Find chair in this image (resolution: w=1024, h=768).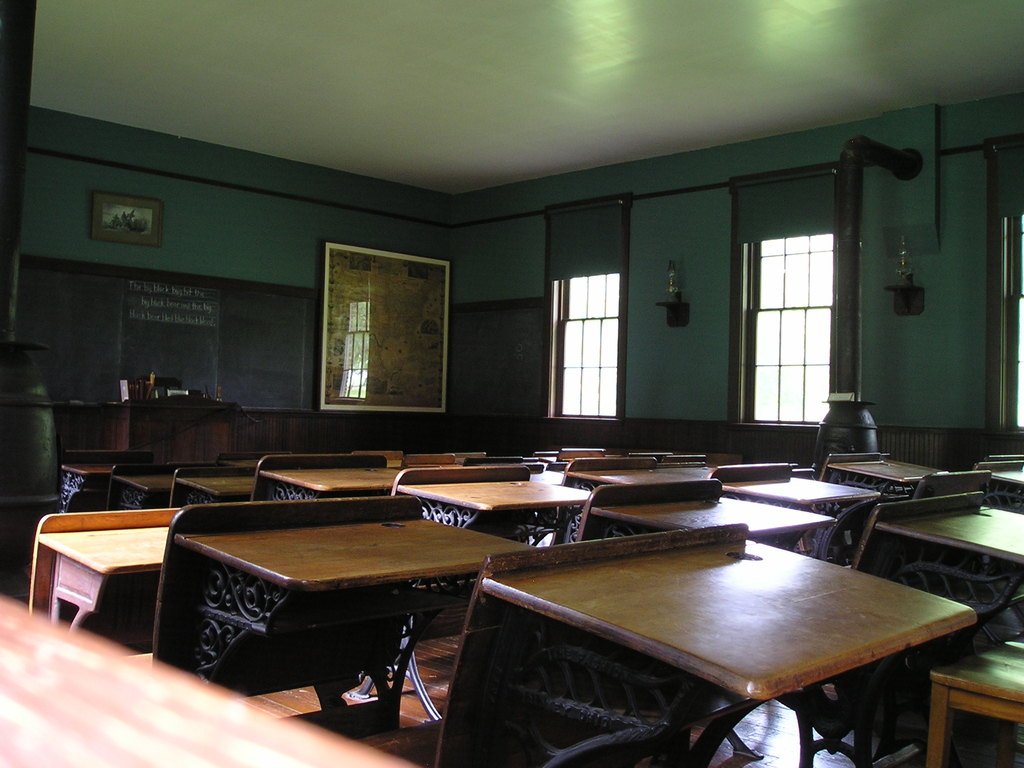
[x1=554, y1=448, x2=604, y2=467].
